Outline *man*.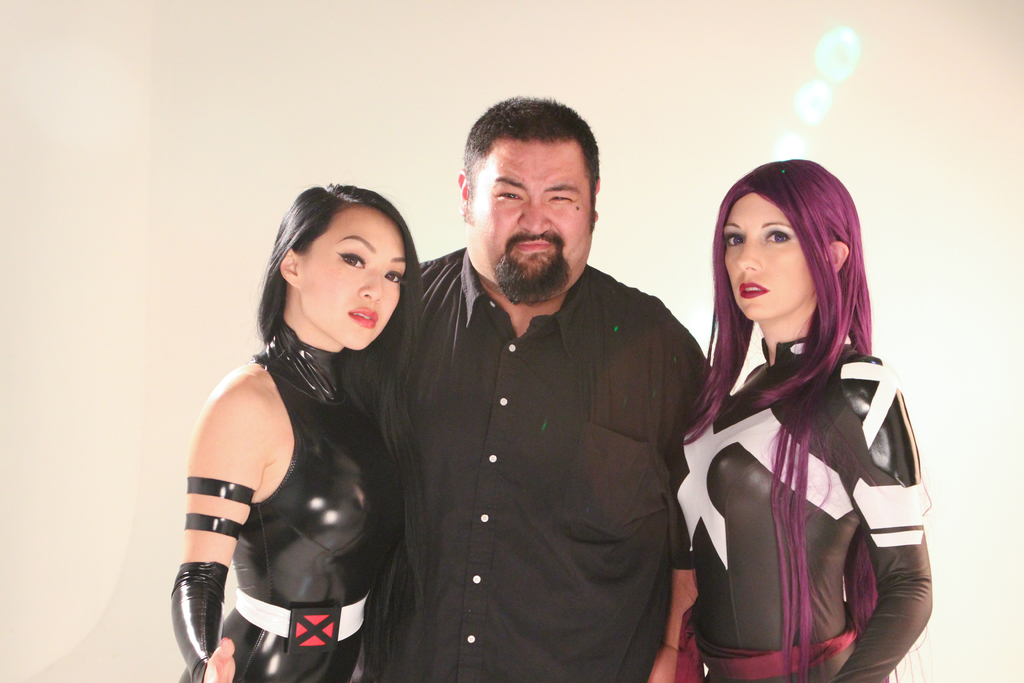
Outline: (left=363, top=108, right=696, bottom=673).
